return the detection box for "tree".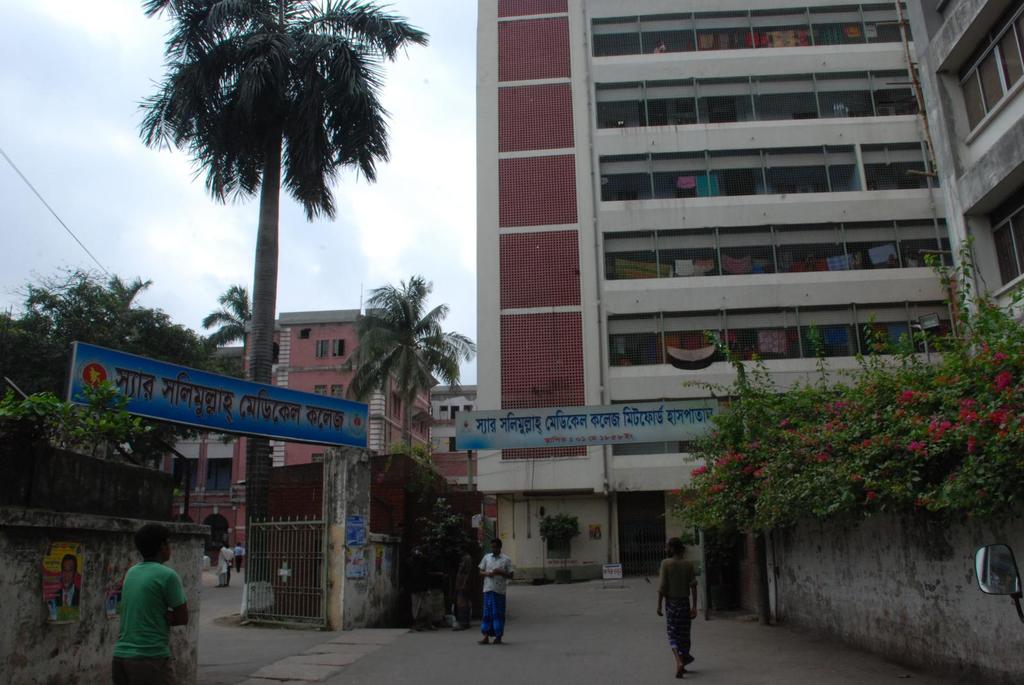
locate(196, 280, 276, 379).
